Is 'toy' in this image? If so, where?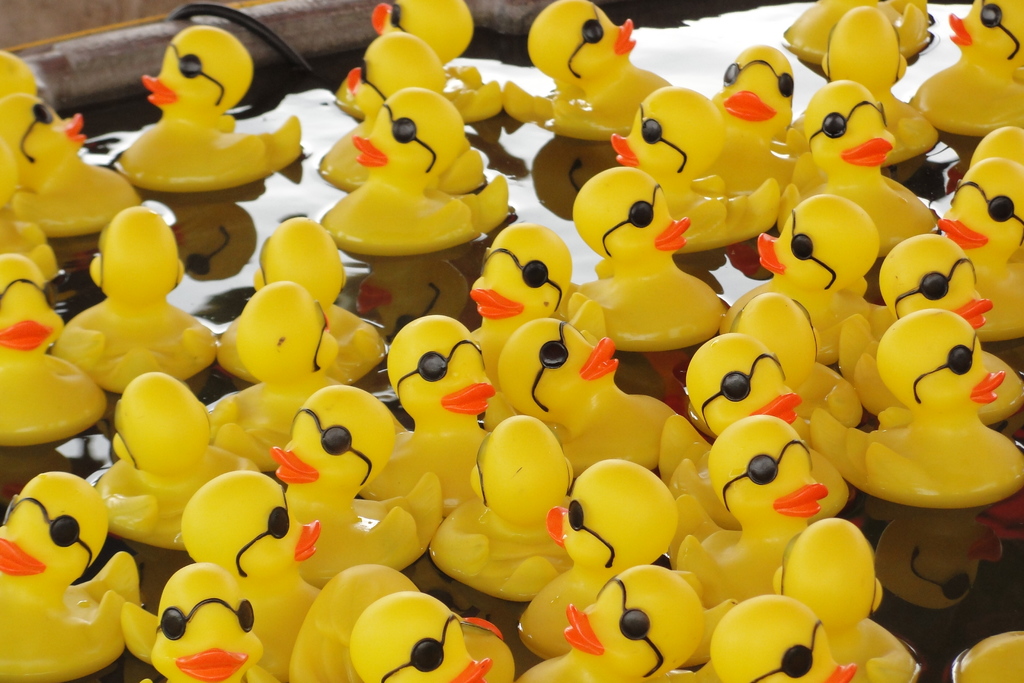
Yes, at Rect(346, 590, 484, 679).
